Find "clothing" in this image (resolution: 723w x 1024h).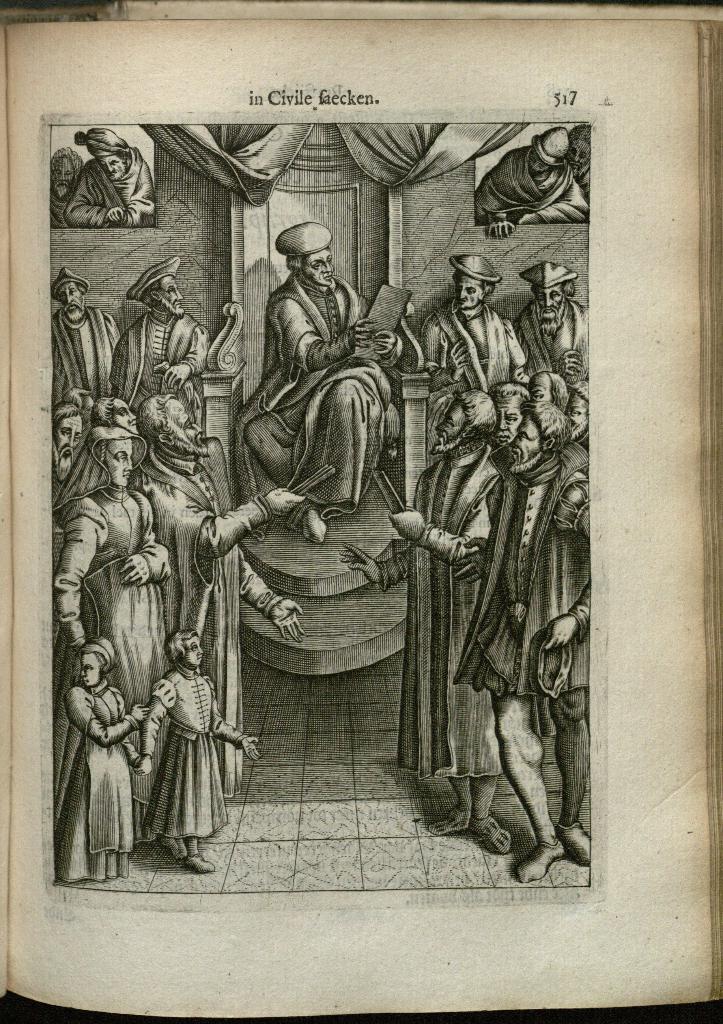
x1=475 y1=143 x2=589 y2=224.
